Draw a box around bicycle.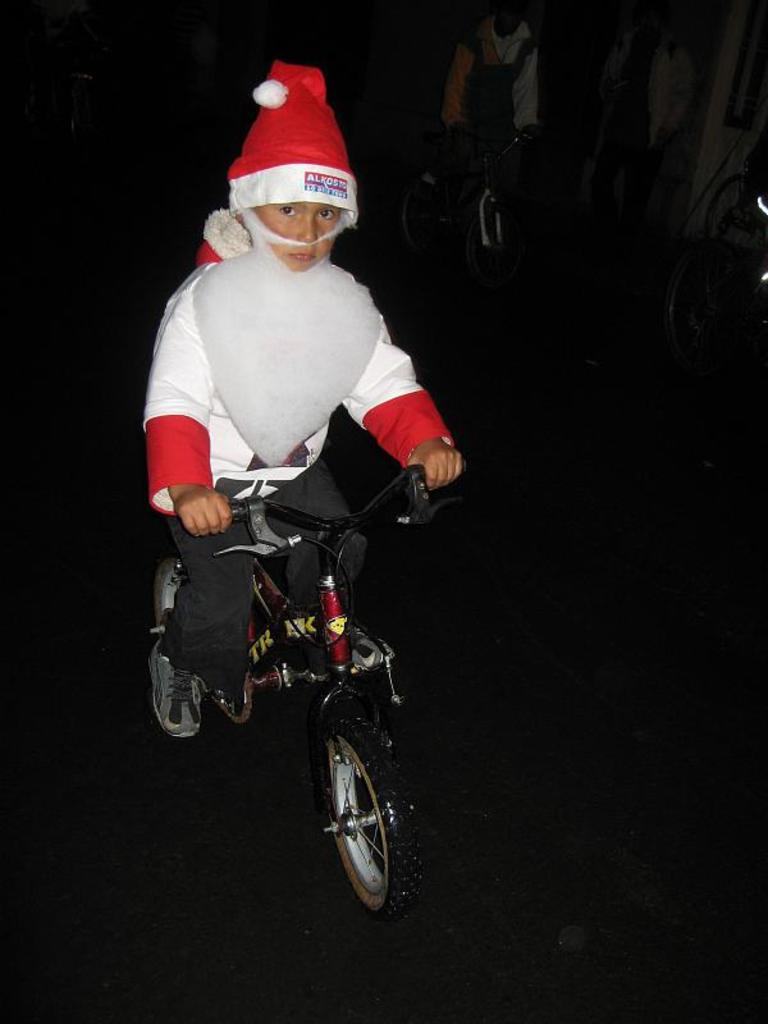
<bbox>664, 195, 767, 403</bbox>.
